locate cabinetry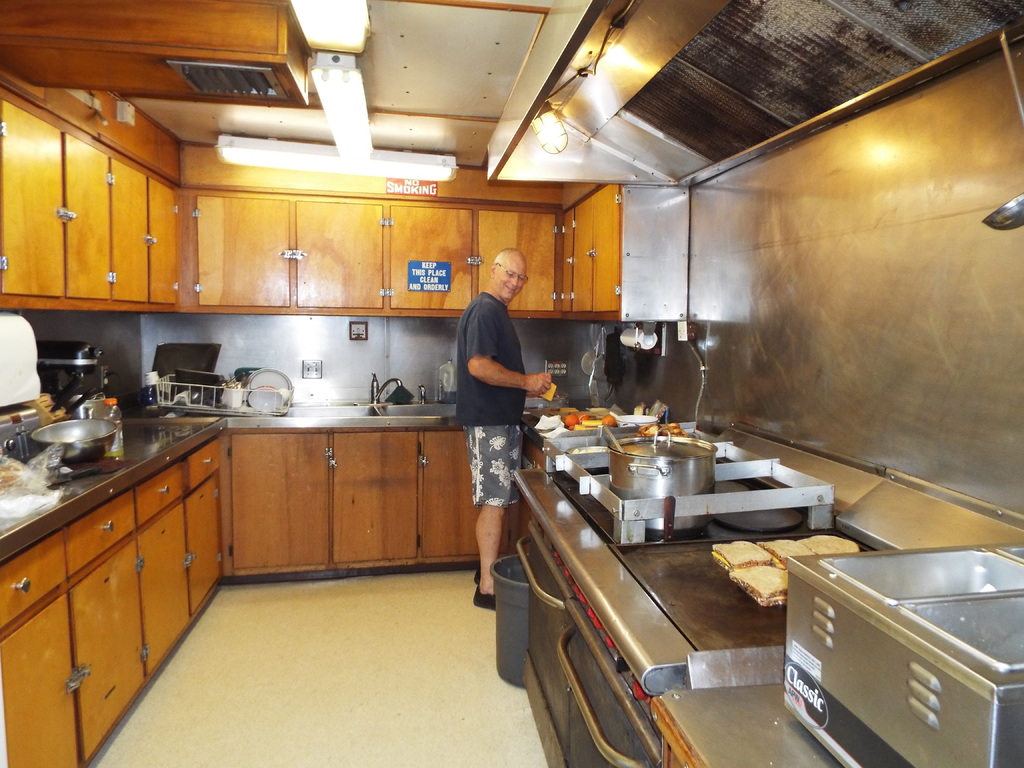
Rect(388, 205, 472, 308)
